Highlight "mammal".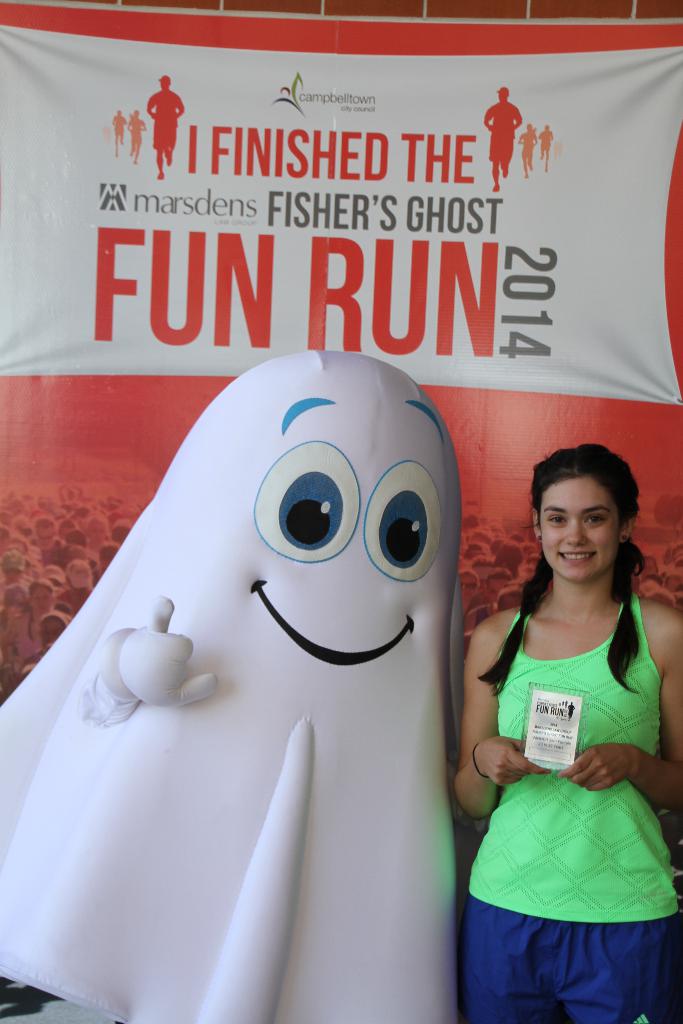
Highlighted region: (left=482, top=88, right=525, bottom=197).
